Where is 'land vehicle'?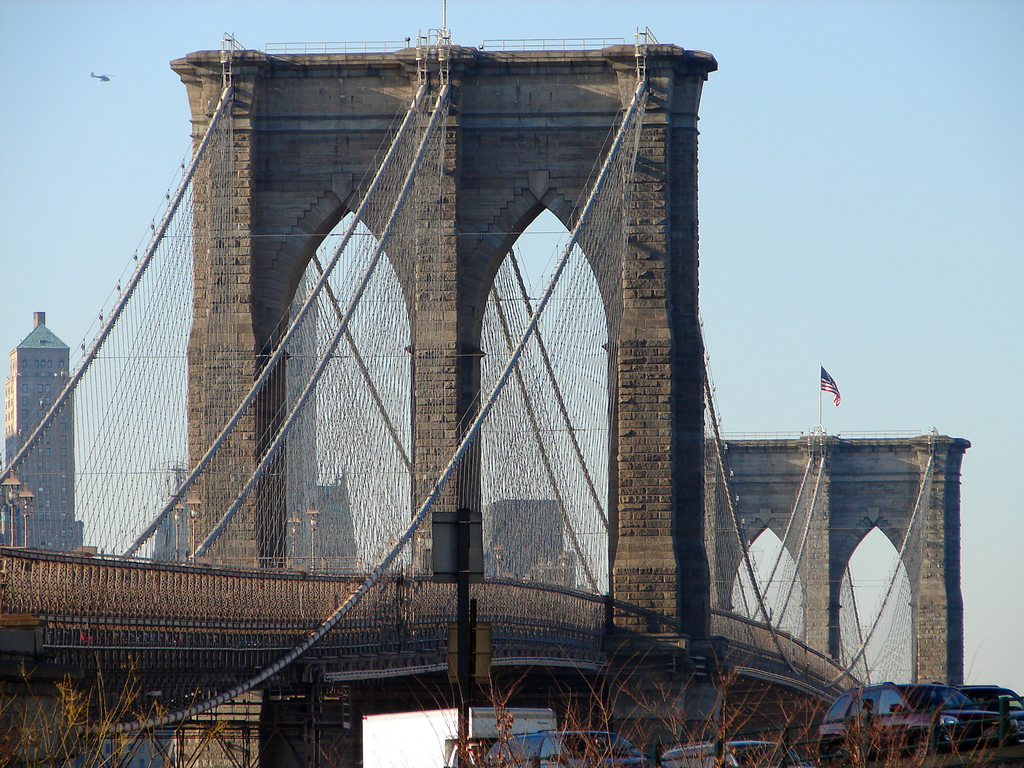
660,739,785,767.
